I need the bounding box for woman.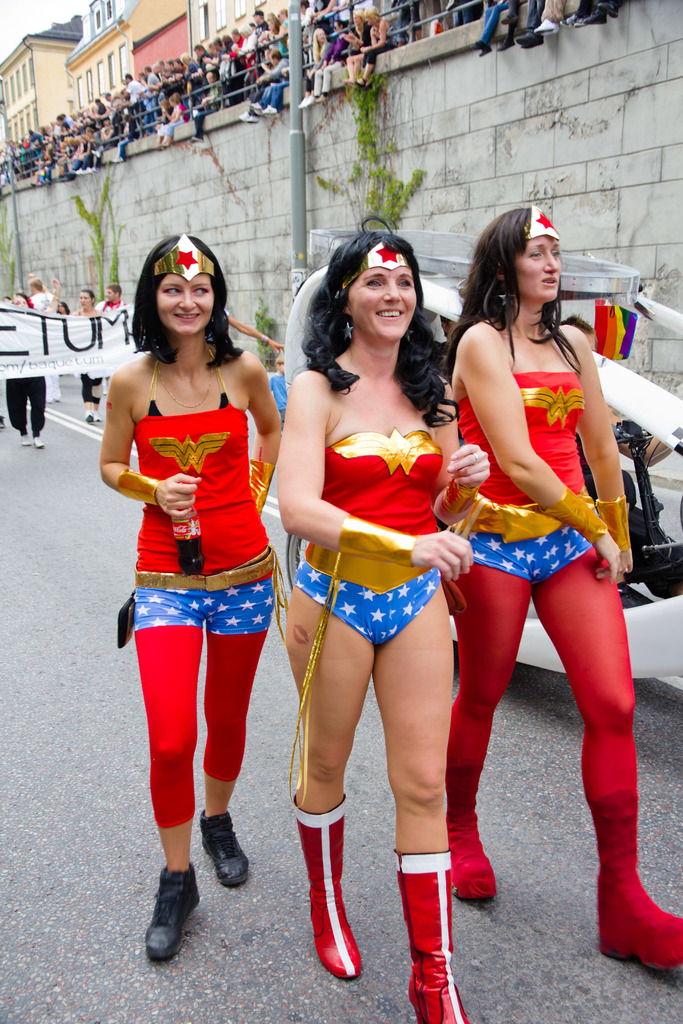
Here it is: l=76, t=223, r=284, b=970.
